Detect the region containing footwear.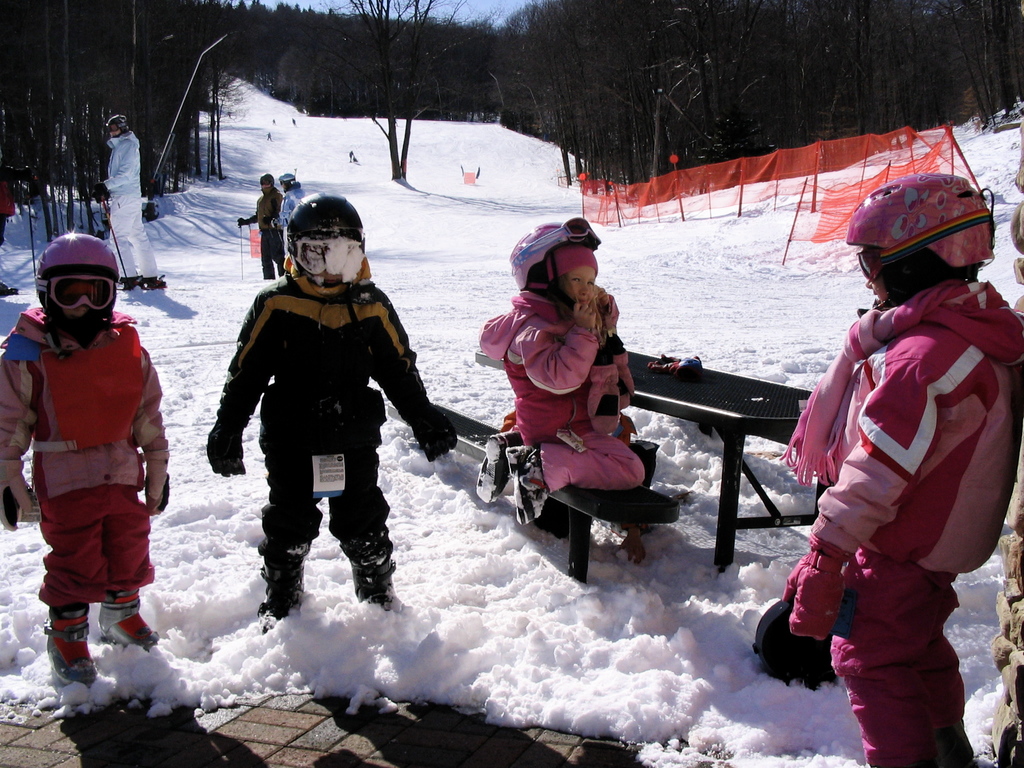
left=504, top=436, right=550, bottom=529.
